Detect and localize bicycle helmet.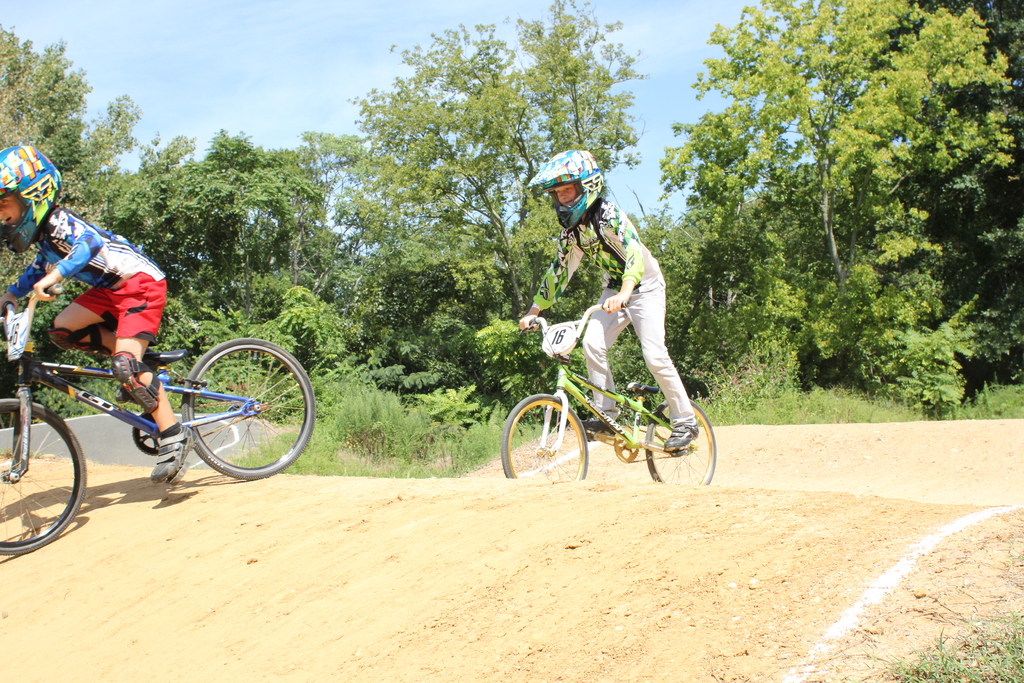
Localized at (0,140,65,248).
